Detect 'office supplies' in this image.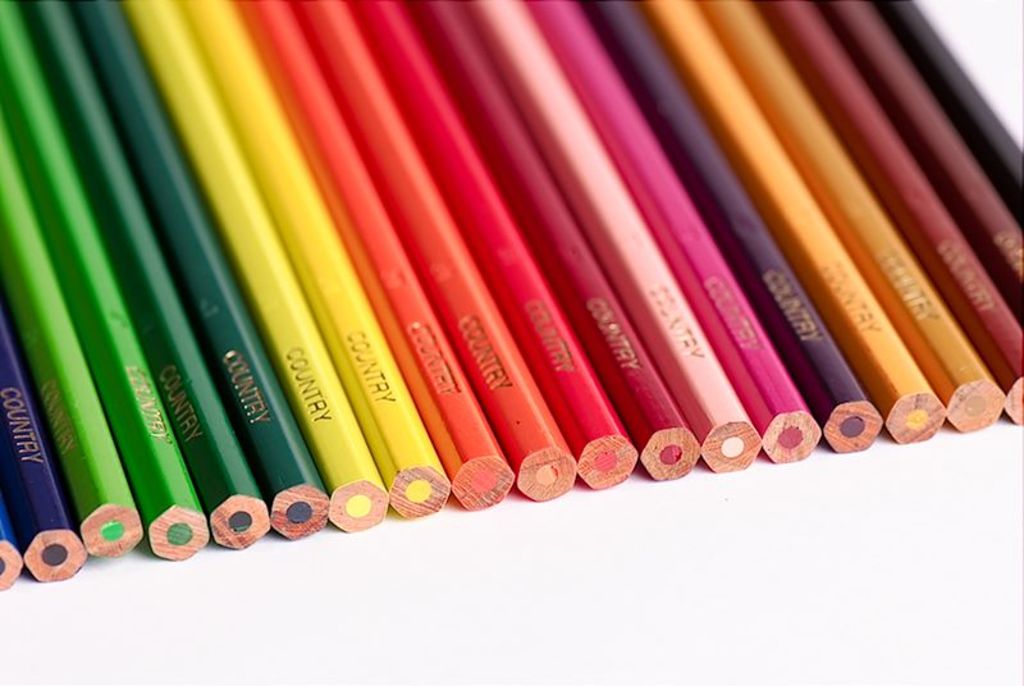
Detection: bbox=[700, 0, 1000, 433].
